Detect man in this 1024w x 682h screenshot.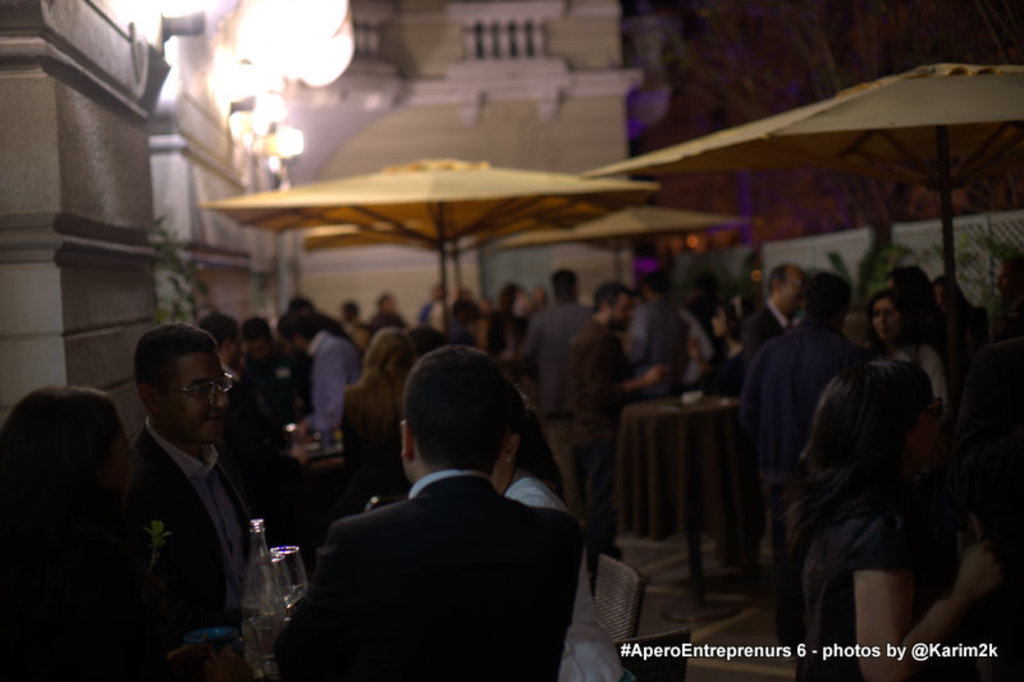
Detection: locate(246, 319, 284, 435).
